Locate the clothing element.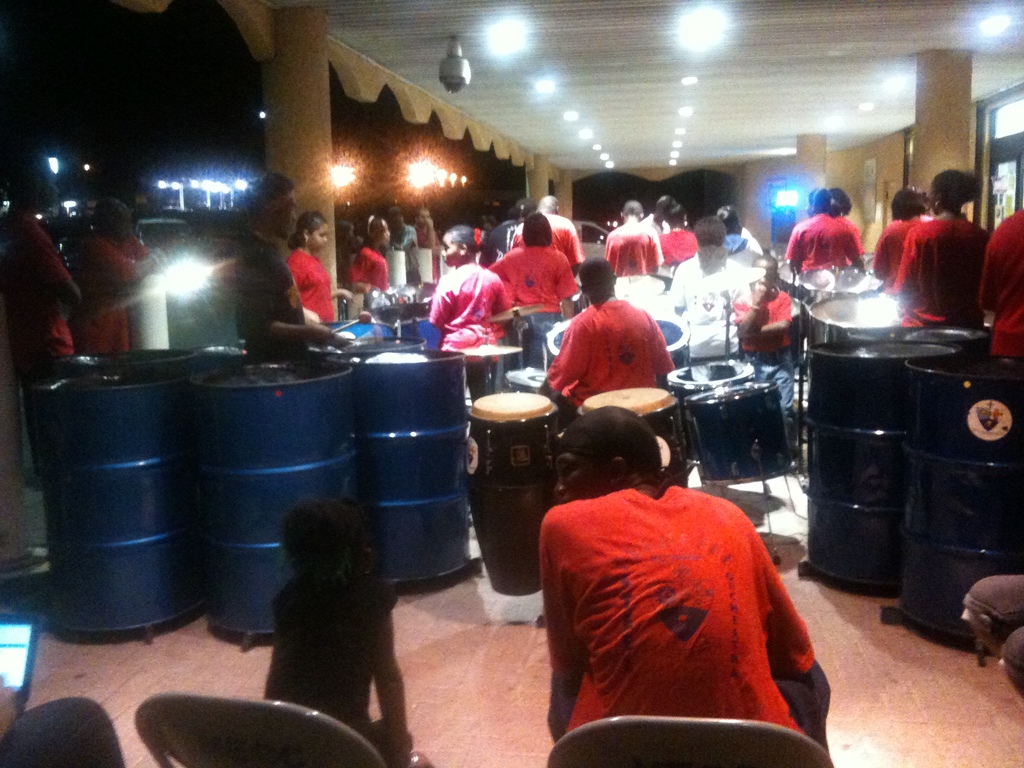
Element bbox: detection(491, 246, 577, 367).
